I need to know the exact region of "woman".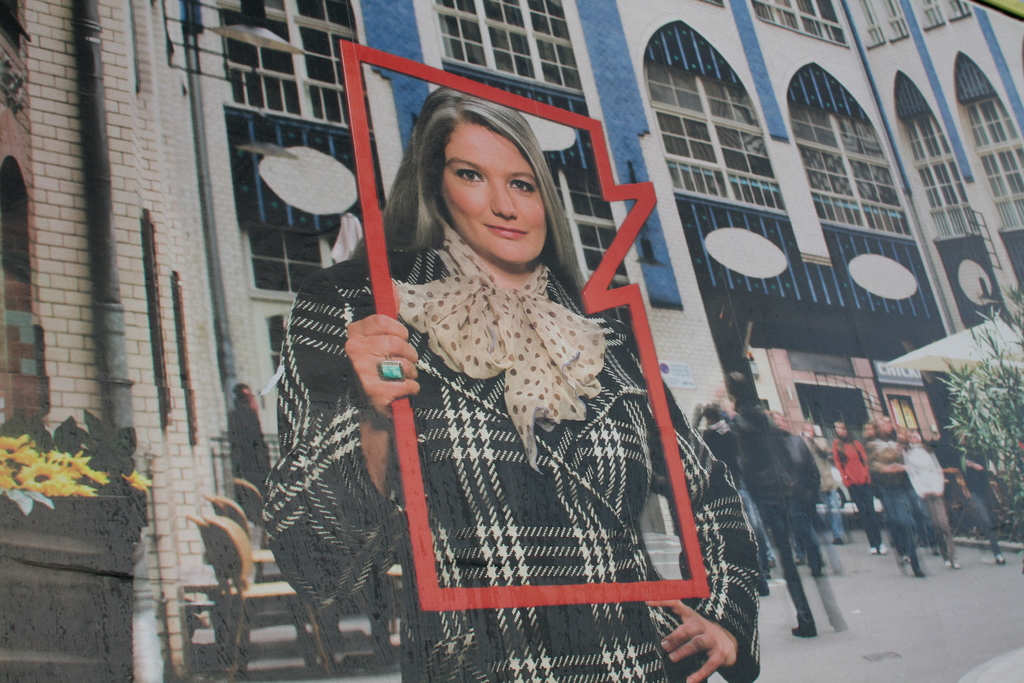
Region: (266, 101, 726, 648).
